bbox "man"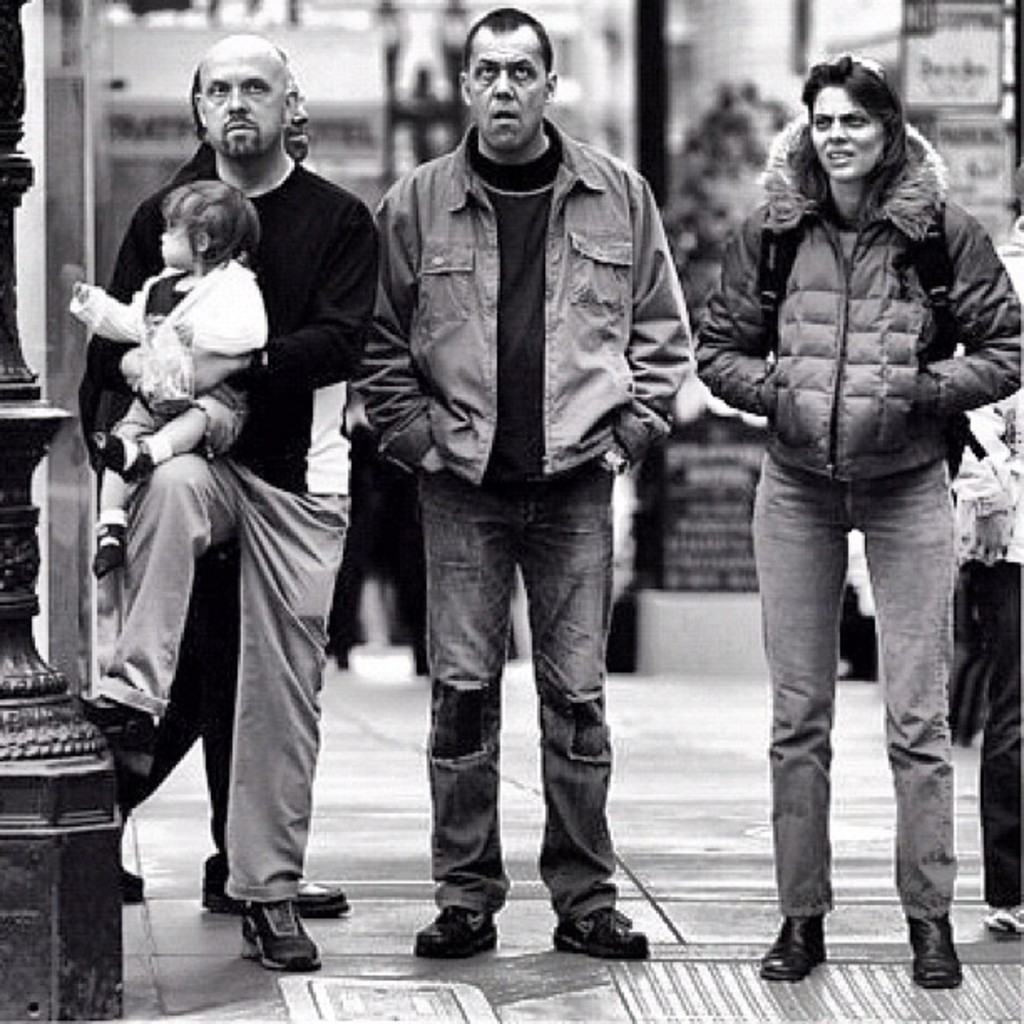
341, 49, 706, 967
